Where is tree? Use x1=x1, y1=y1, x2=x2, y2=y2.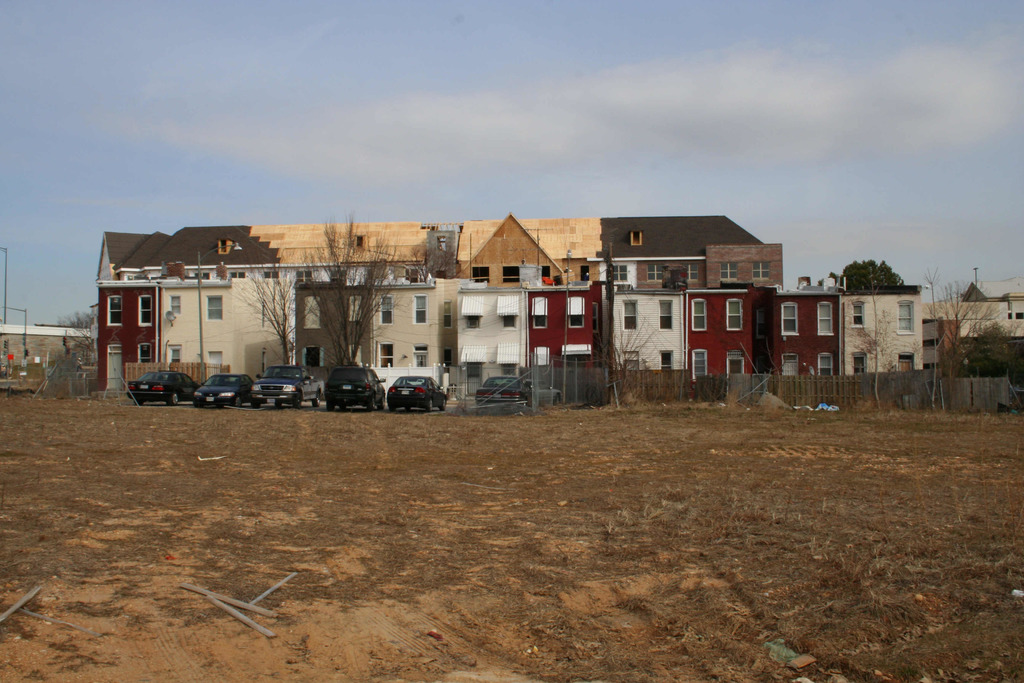
x1=830, y1=256, x2=902, y2=290.
